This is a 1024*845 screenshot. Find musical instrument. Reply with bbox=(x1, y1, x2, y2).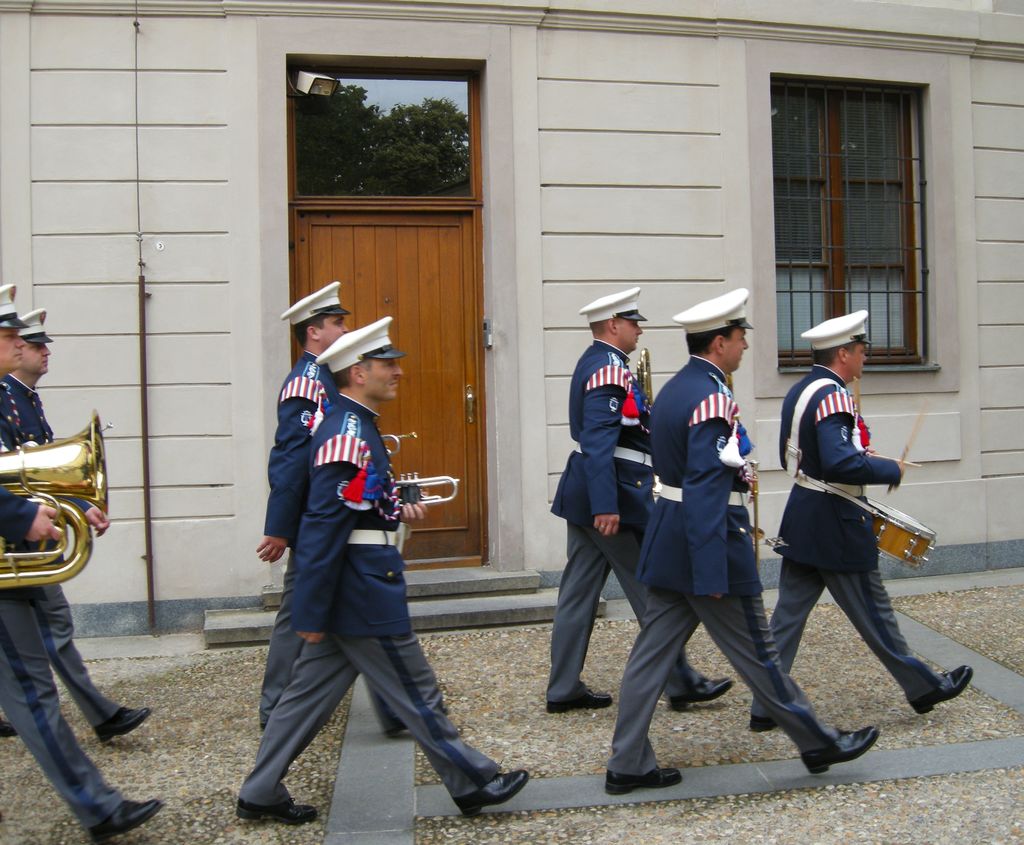
bbox=(630, 342, 656, 411).
